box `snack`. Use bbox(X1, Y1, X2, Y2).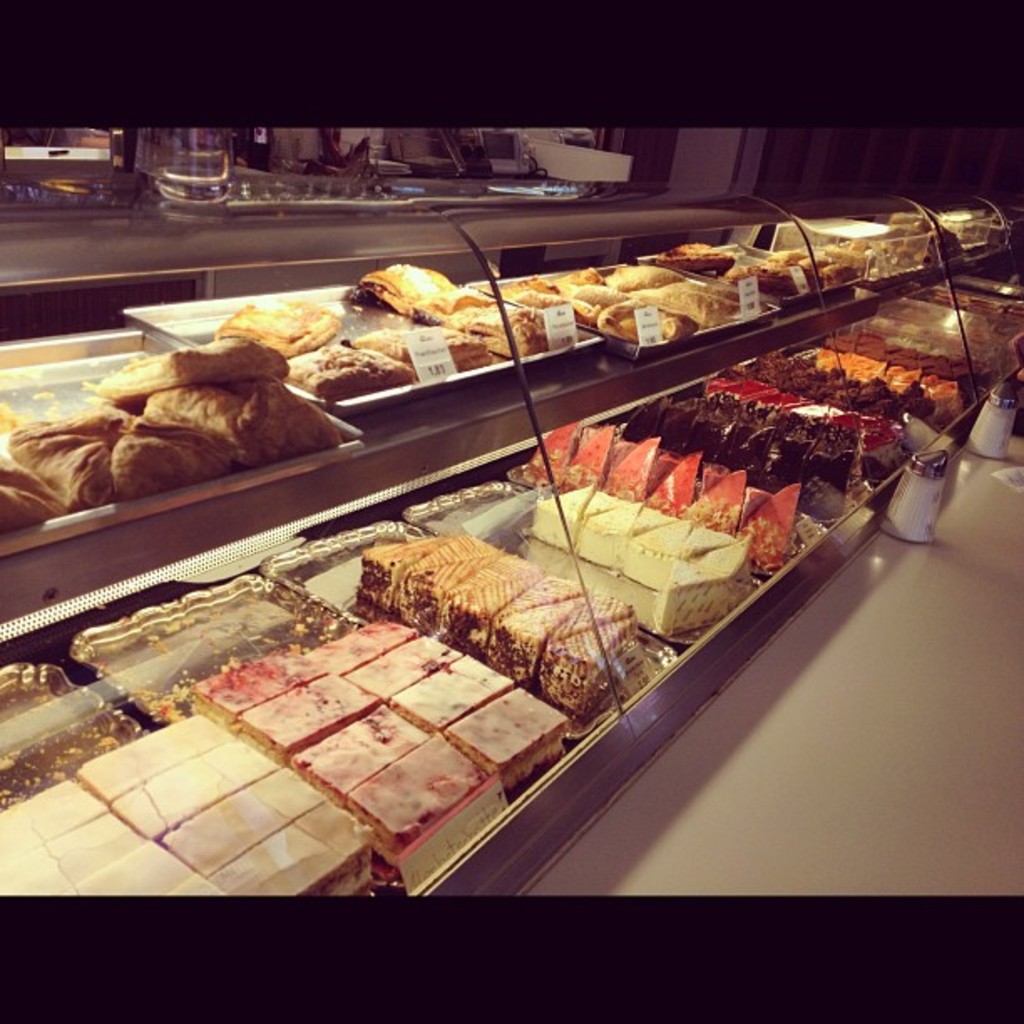
bbox(857, 224, 935, 279).
